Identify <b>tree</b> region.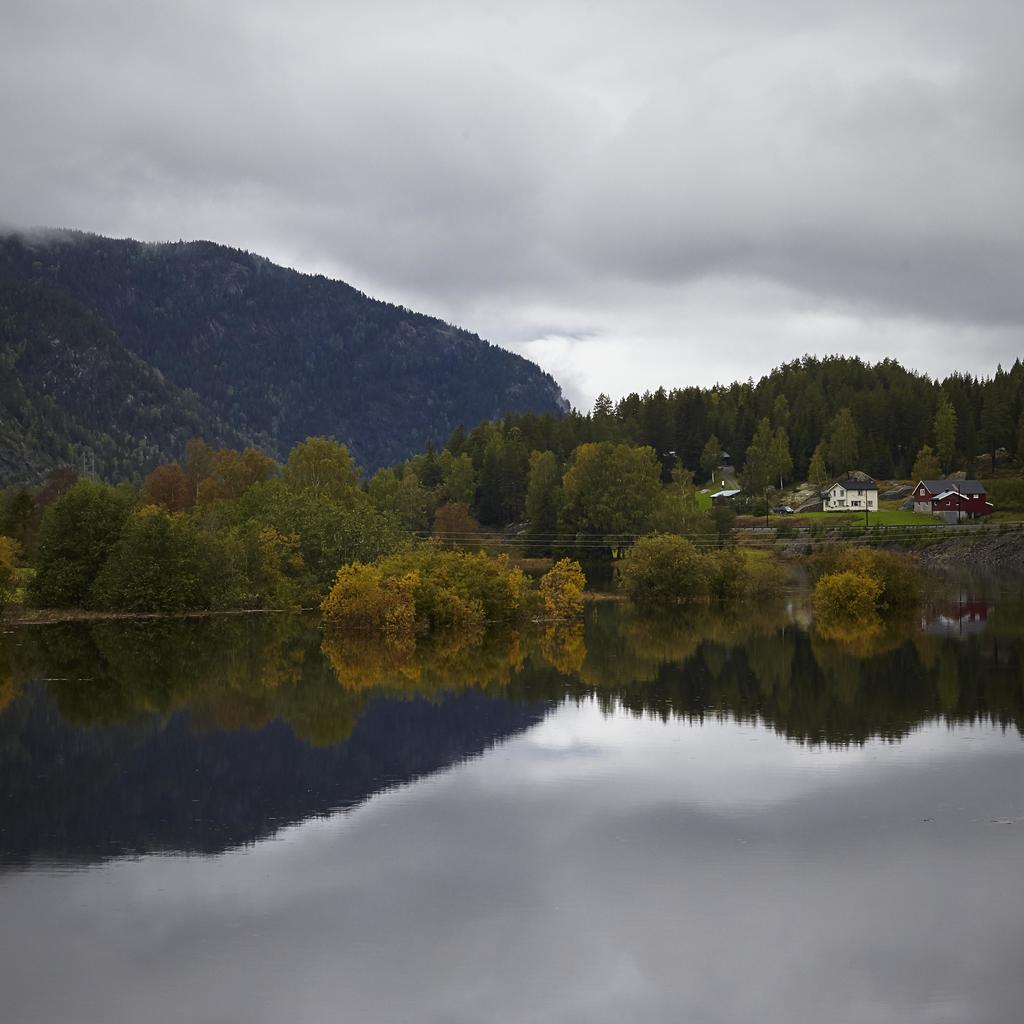
Region: box=[420, 439, 435, 465].
